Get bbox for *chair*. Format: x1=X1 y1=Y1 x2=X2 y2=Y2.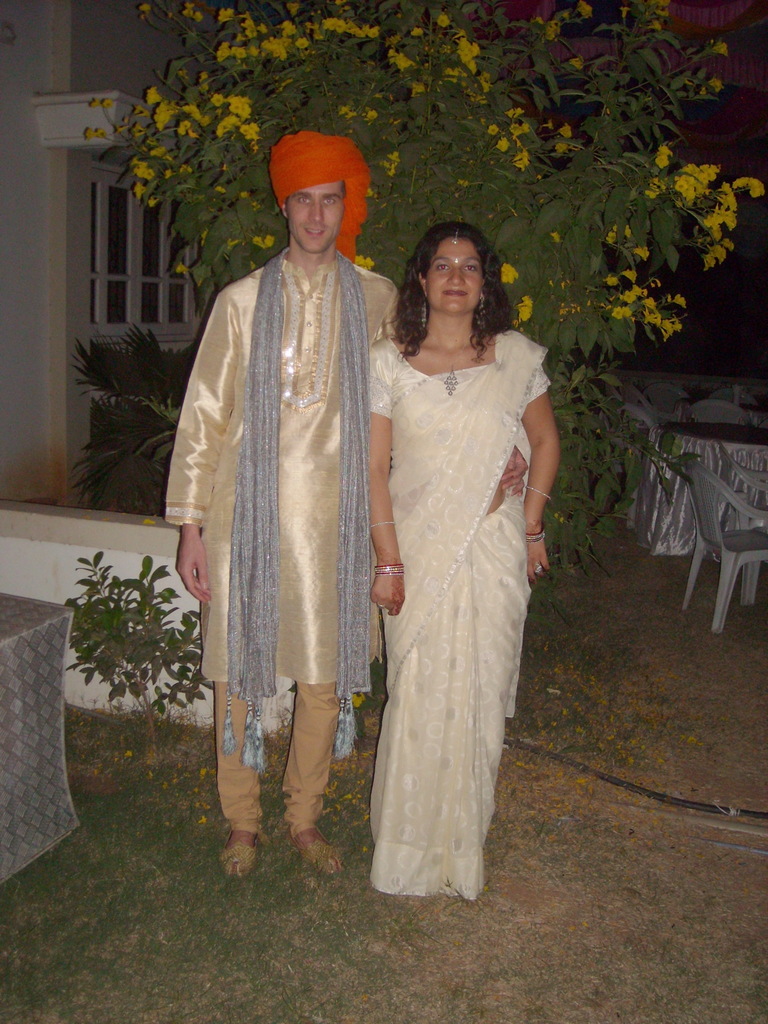
x1=691 y1=399 x2=746 y2=429.
